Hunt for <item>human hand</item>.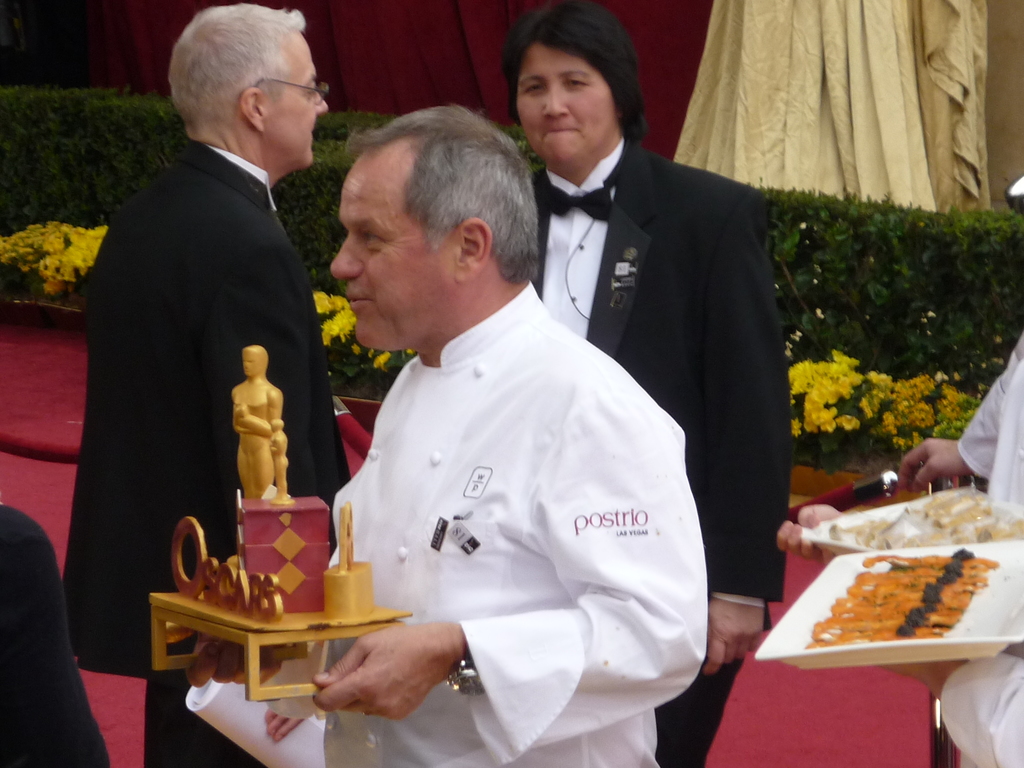
Hunted down at [x1=876, y1=660, x2=961, y2=682].
